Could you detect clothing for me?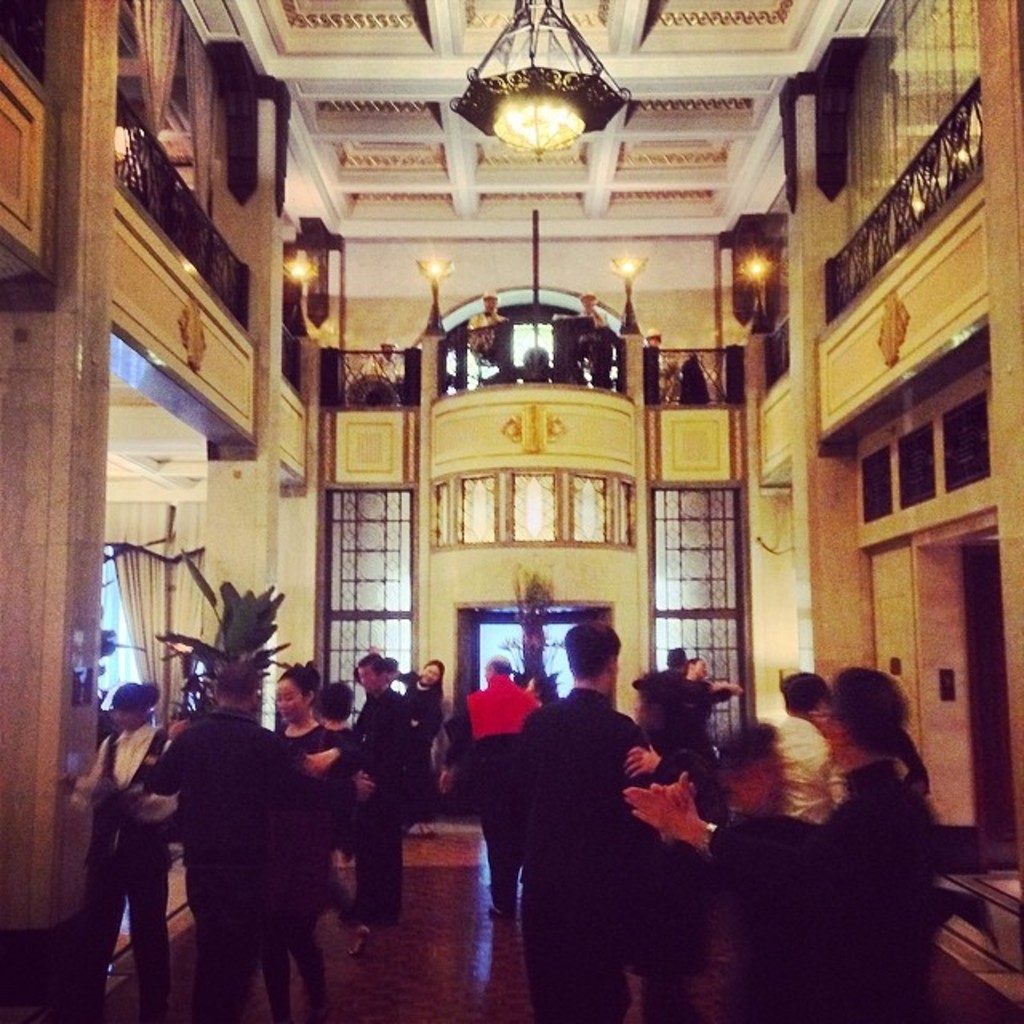
Detection result: 824:760:946:1022.
